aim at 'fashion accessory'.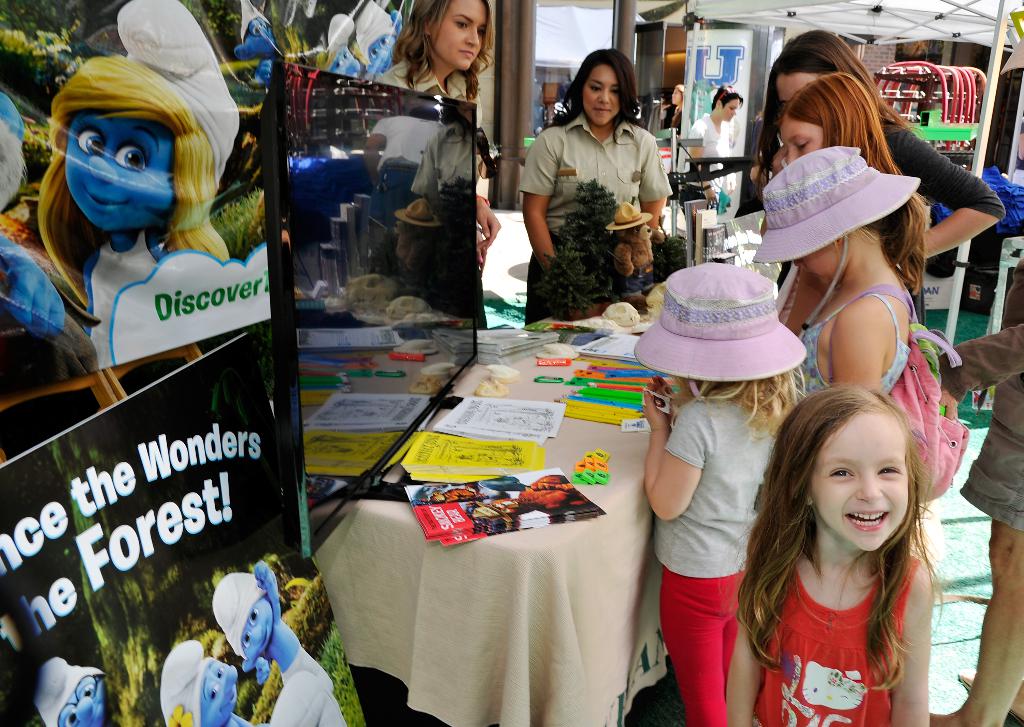
Aimed at bbox(703, 183, 711, 190).
